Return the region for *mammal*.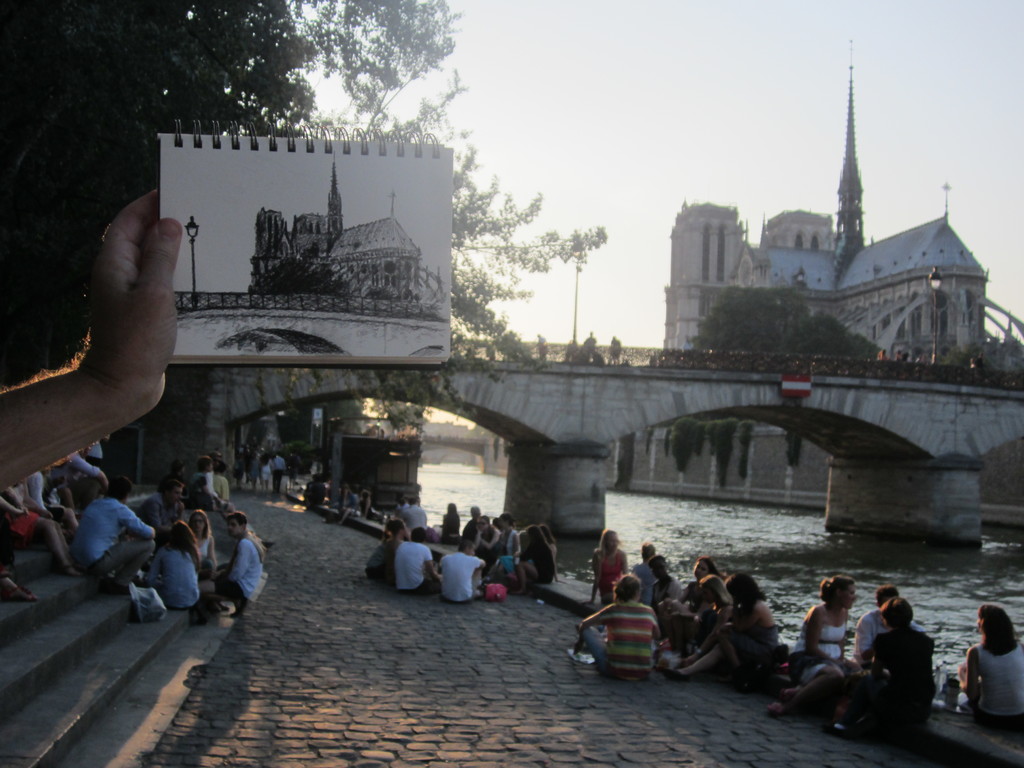
[188, 508, 212, 575].
